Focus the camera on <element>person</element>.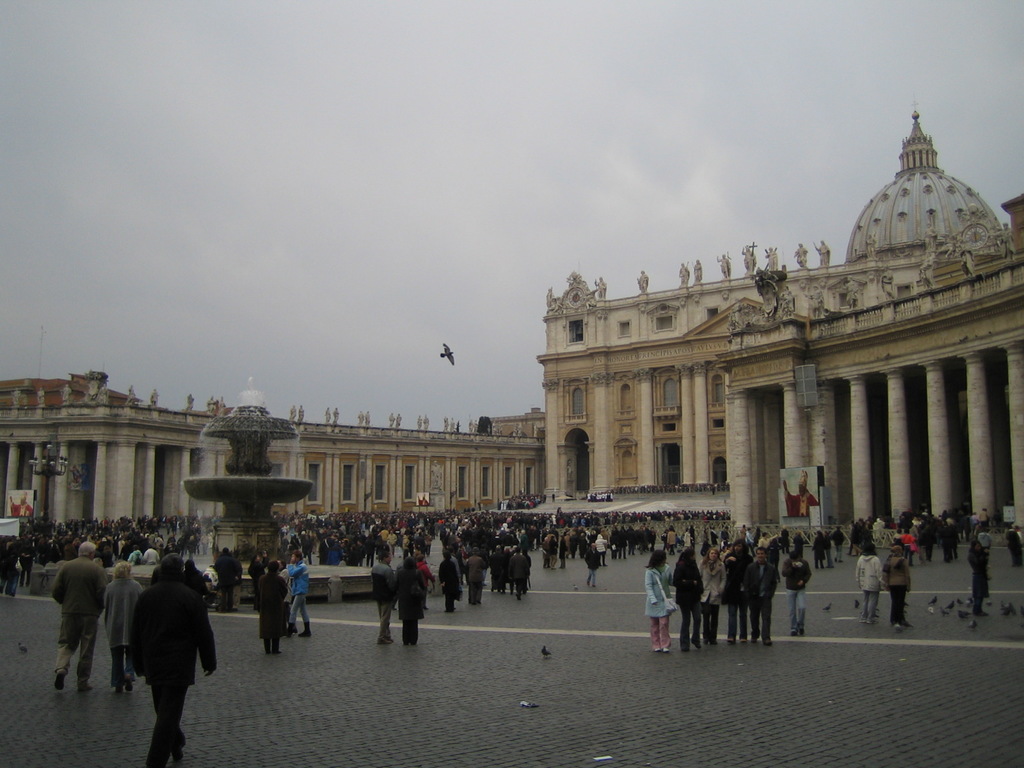
Focus region: x1=540 y1=528 x2=561 y2=570.
